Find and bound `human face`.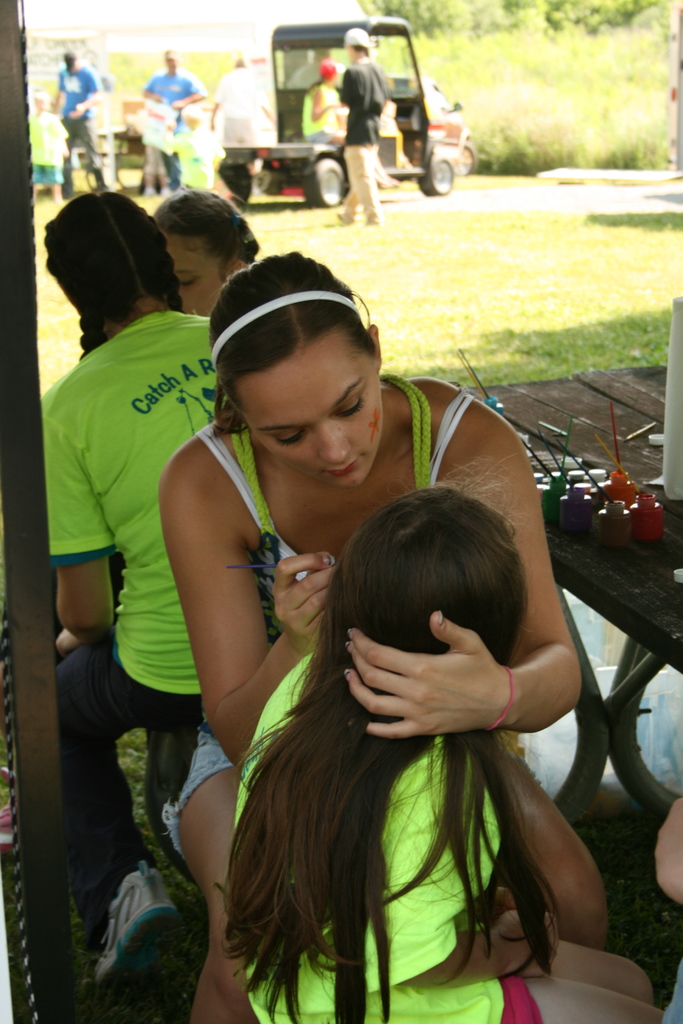
Bound: (233, 326, 389, 494).
